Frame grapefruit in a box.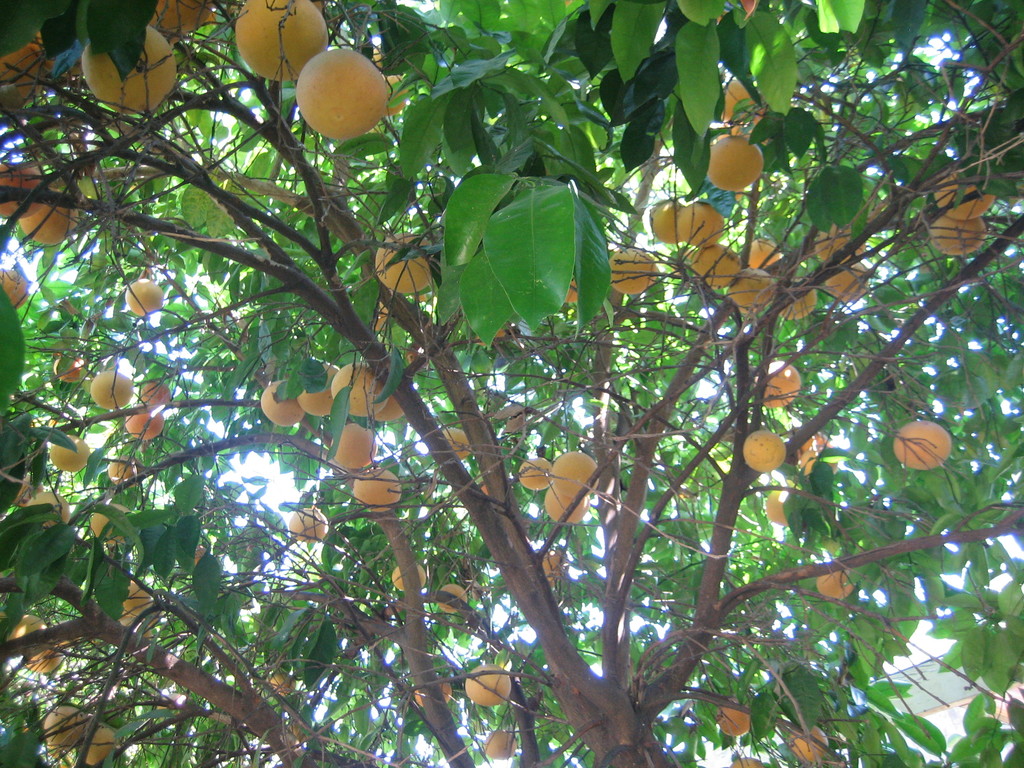
region(763, 486, 790, 528).
